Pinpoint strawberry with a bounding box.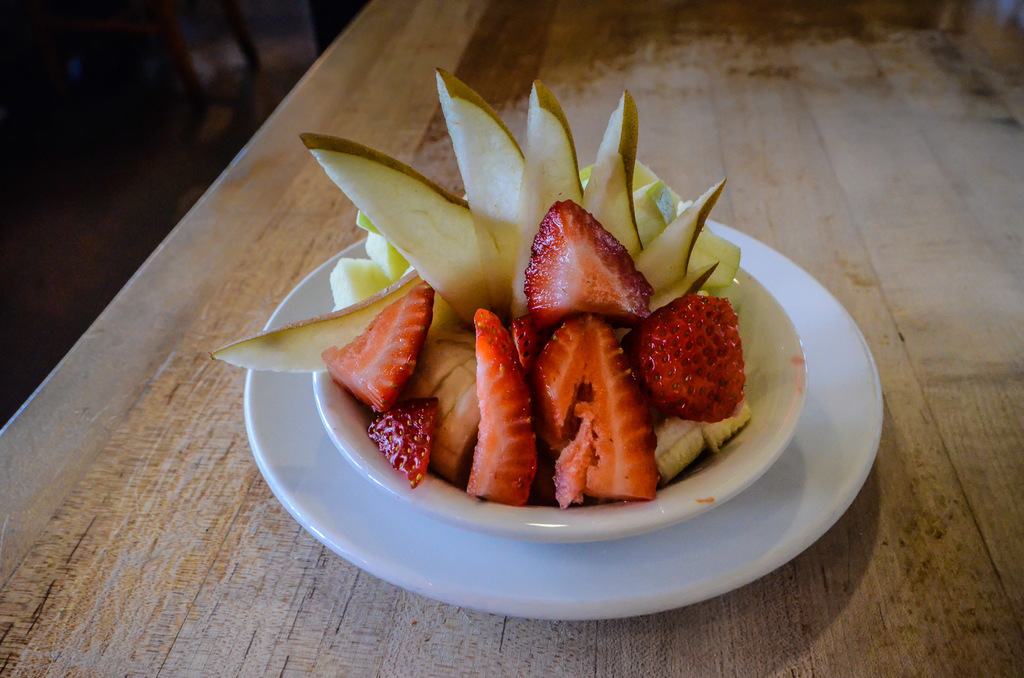
[521,198,655,329].
